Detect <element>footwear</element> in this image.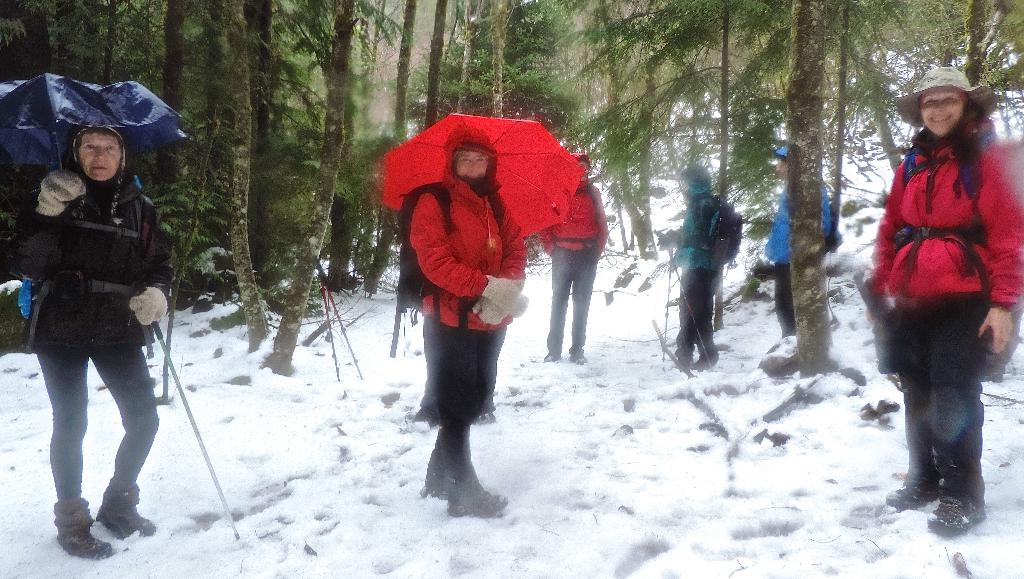
Detection: 925 493 973 542.
